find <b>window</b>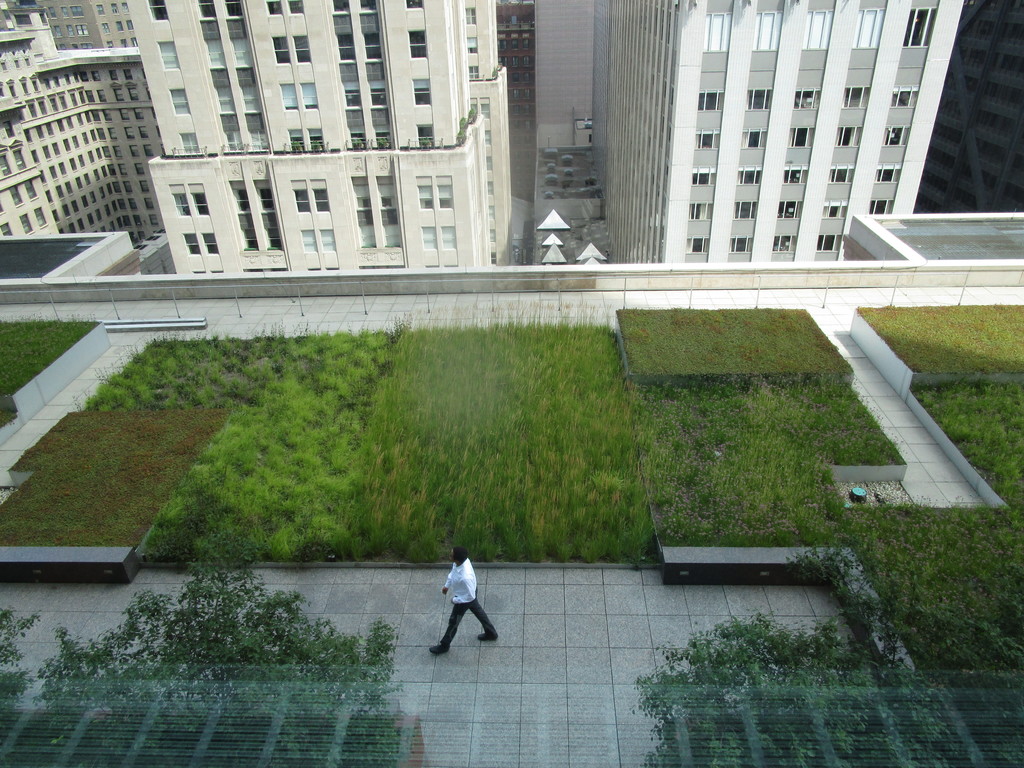
790,126,813,146
